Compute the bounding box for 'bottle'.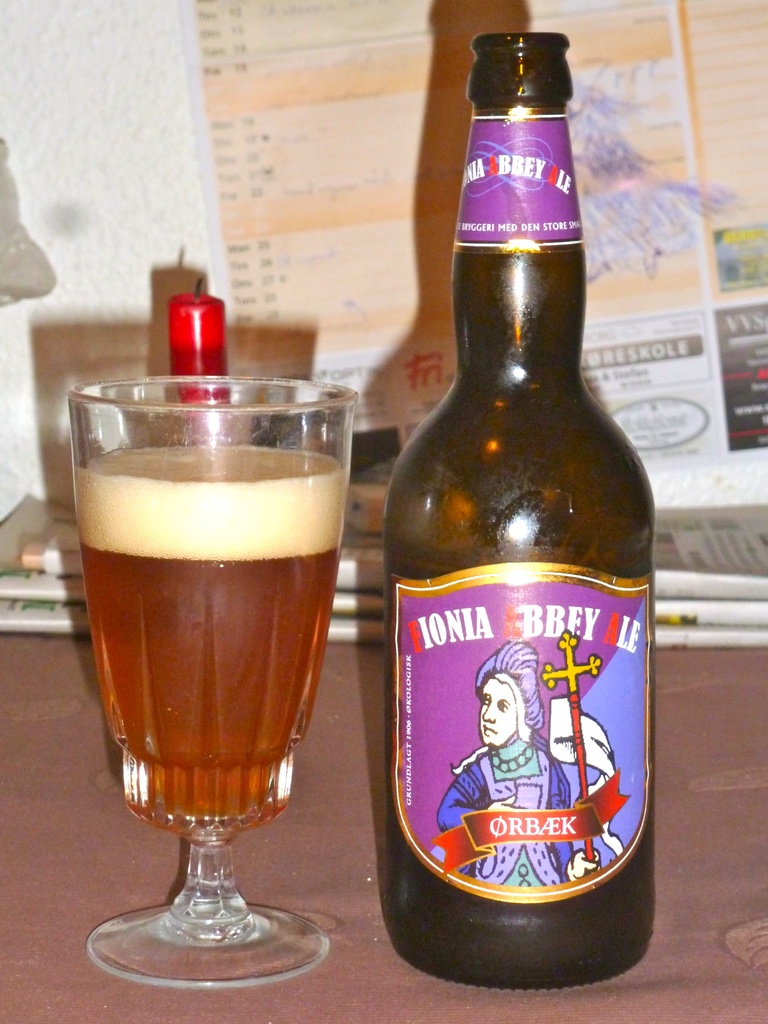
Rect(381, 31, 656, 989).
